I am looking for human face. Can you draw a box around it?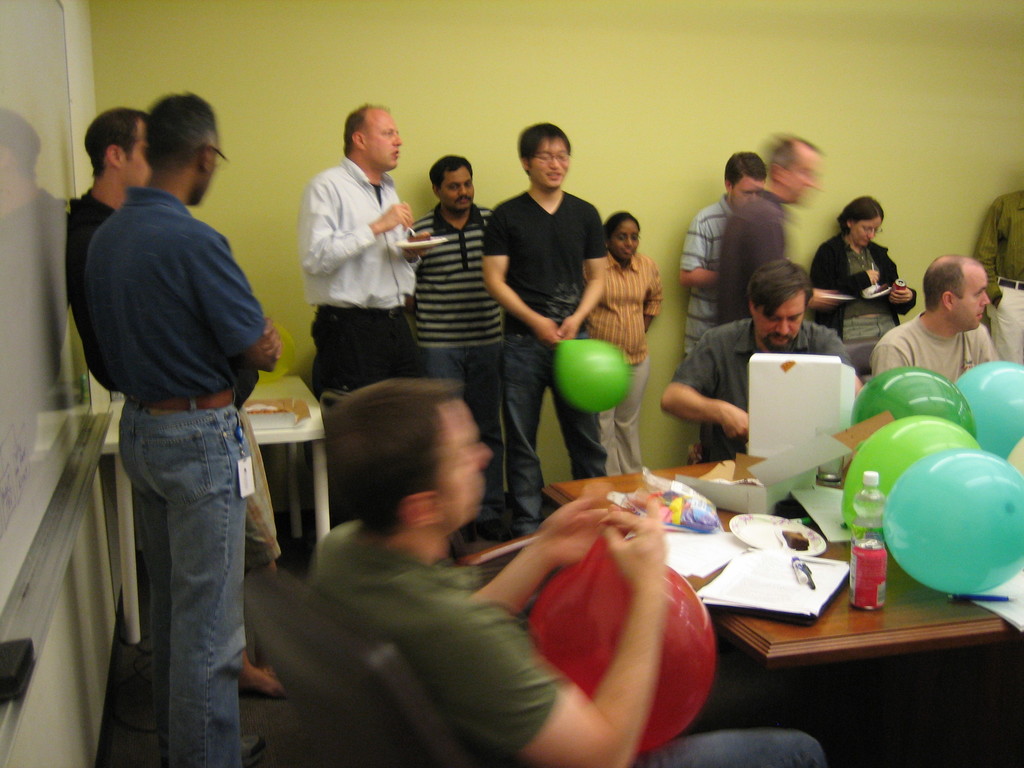
Sure, the bounding box is box(533, 140, 573, 189).
